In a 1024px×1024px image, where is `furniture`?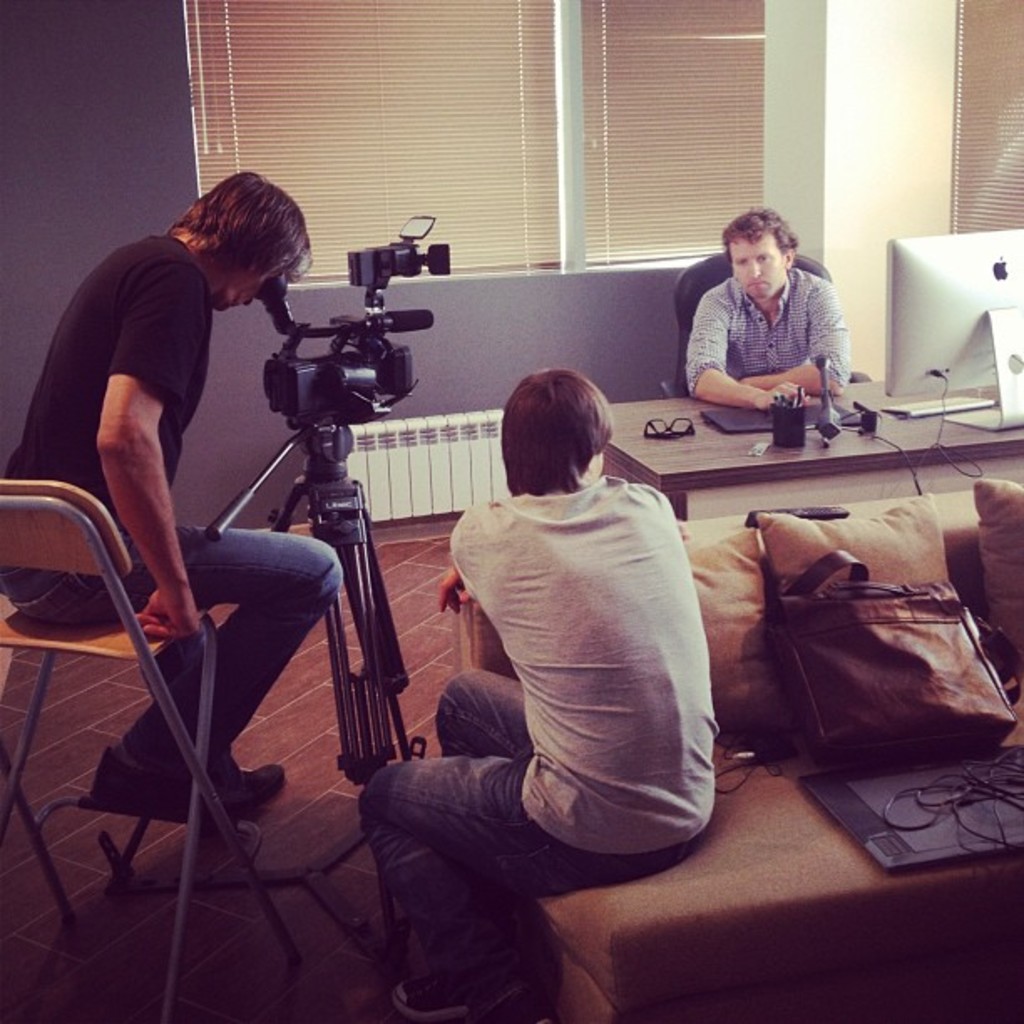
rect(606, 371, 1022, 519).
